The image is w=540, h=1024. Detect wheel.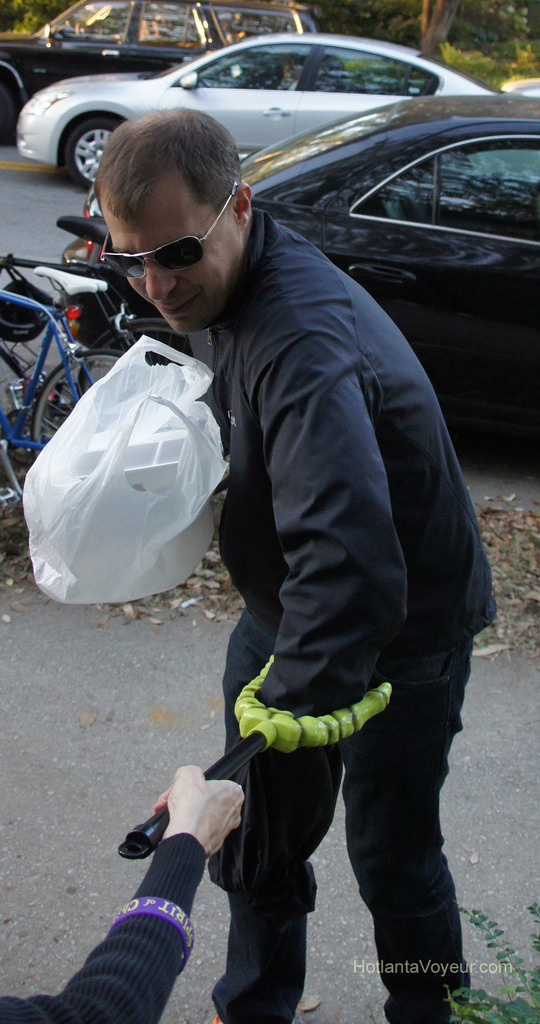
Detection: box(56, 112, 141, 192).
